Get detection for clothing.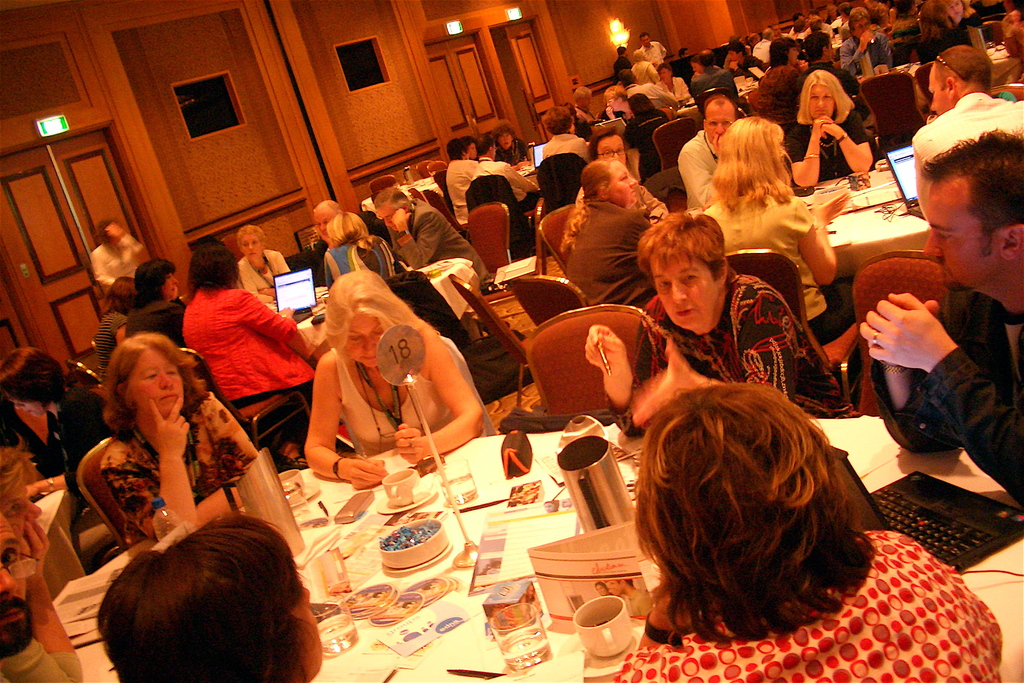
Detection: rect(540, 133, 587, 167).
